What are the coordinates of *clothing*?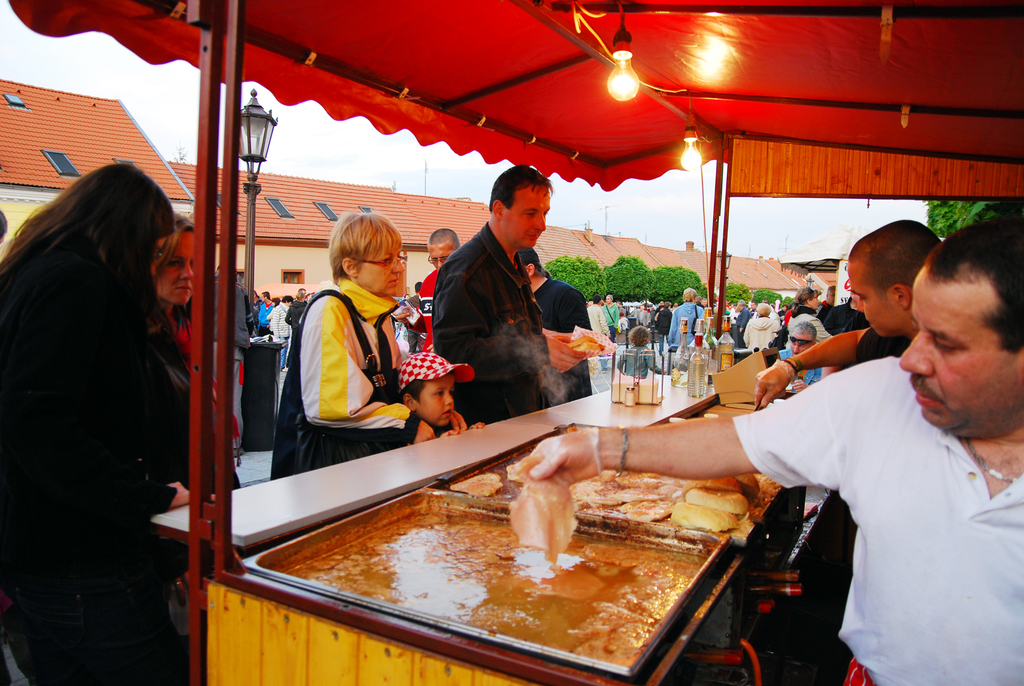
[left=0, top=263, right=178, bottom=685].
